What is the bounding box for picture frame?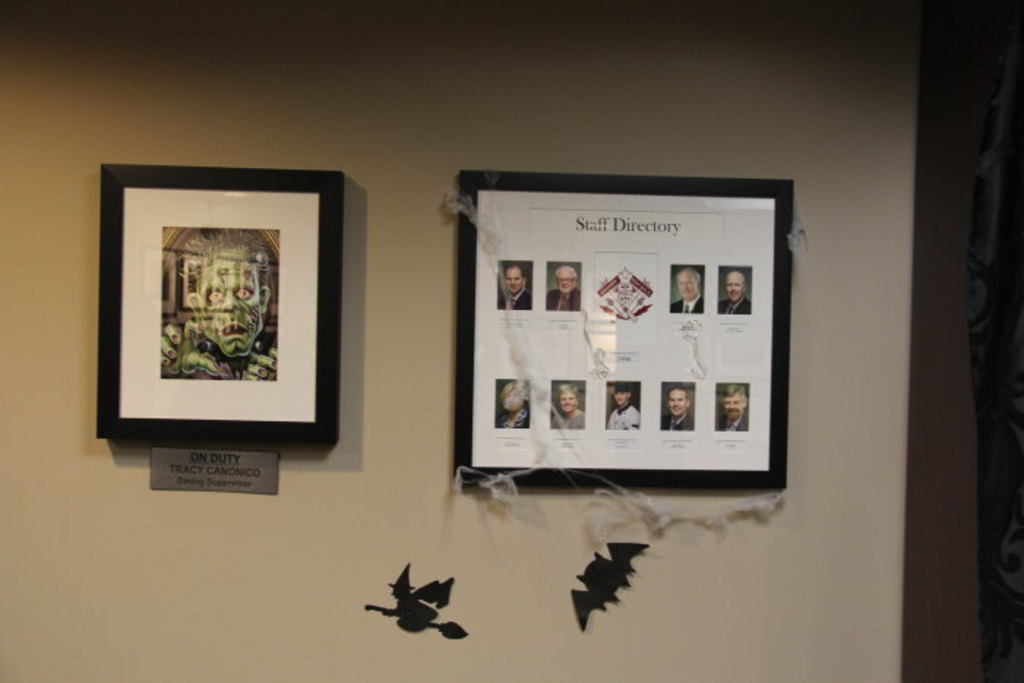
[left=455, top=167, right=793, bottom=490].
